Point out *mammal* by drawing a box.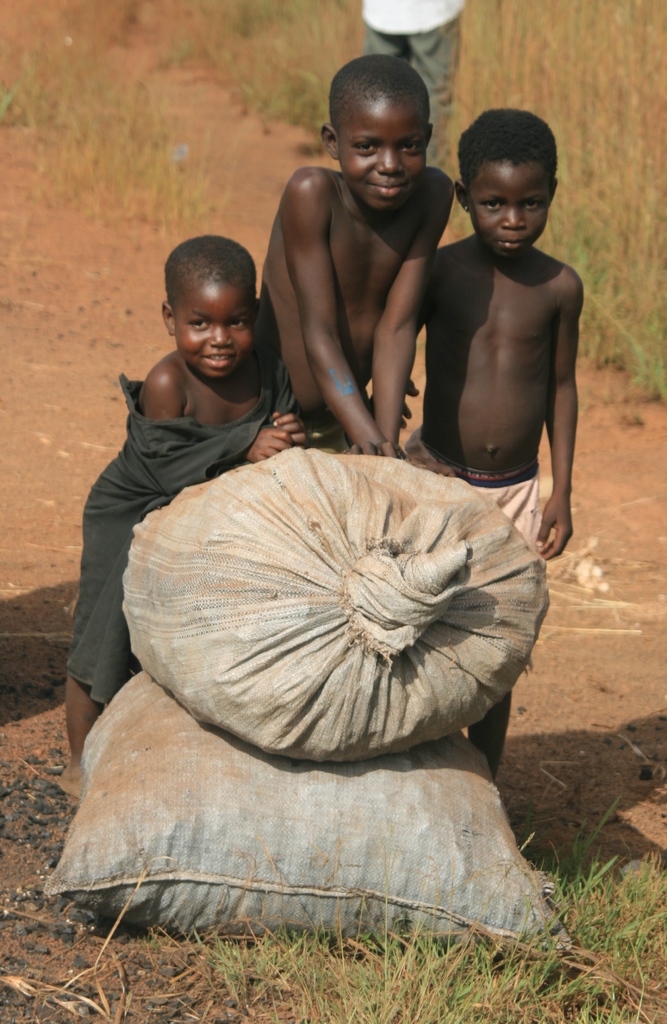
box=[249, 49, 461, 455].
